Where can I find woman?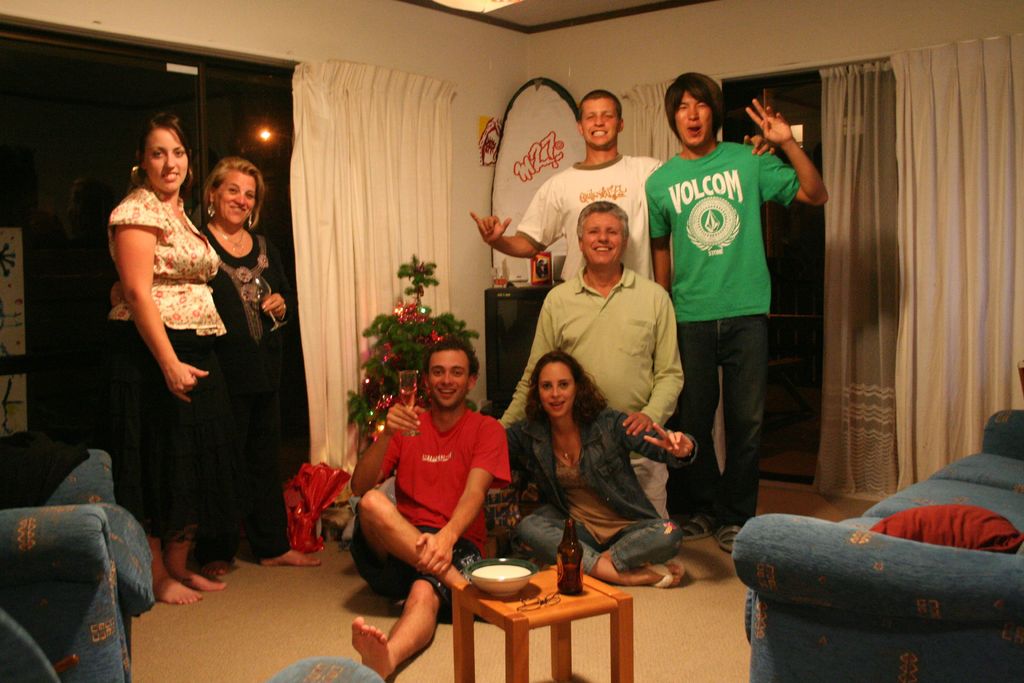
You can find it at {"x1": 109, "y1": 122, "x2": 255, "y2": 566}.
